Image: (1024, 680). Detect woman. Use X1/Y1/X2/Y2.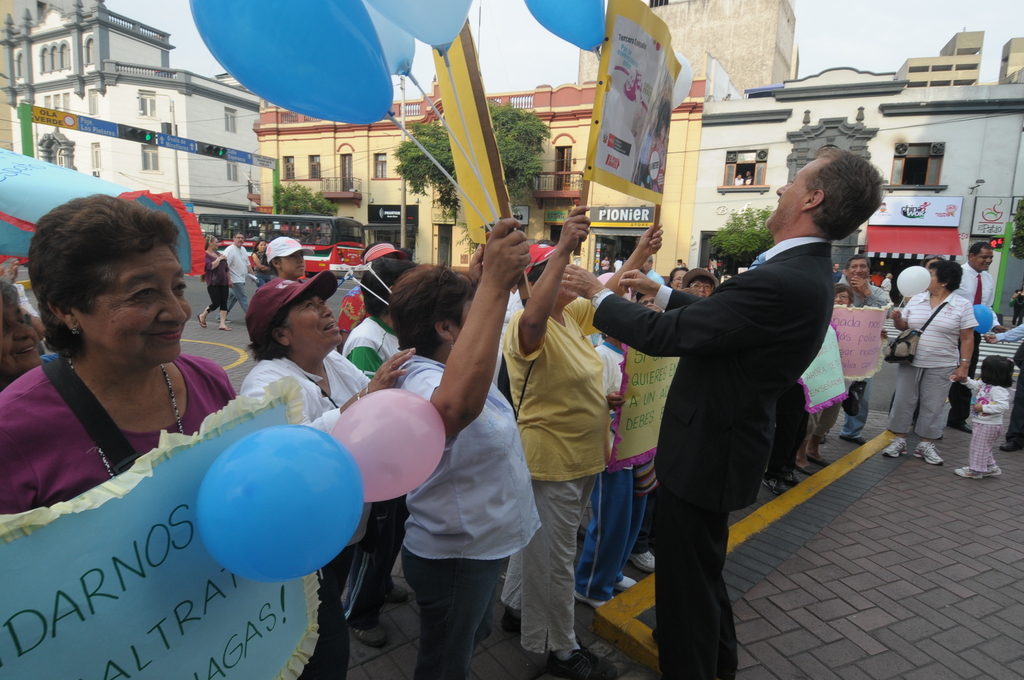
396/216/541/679.
